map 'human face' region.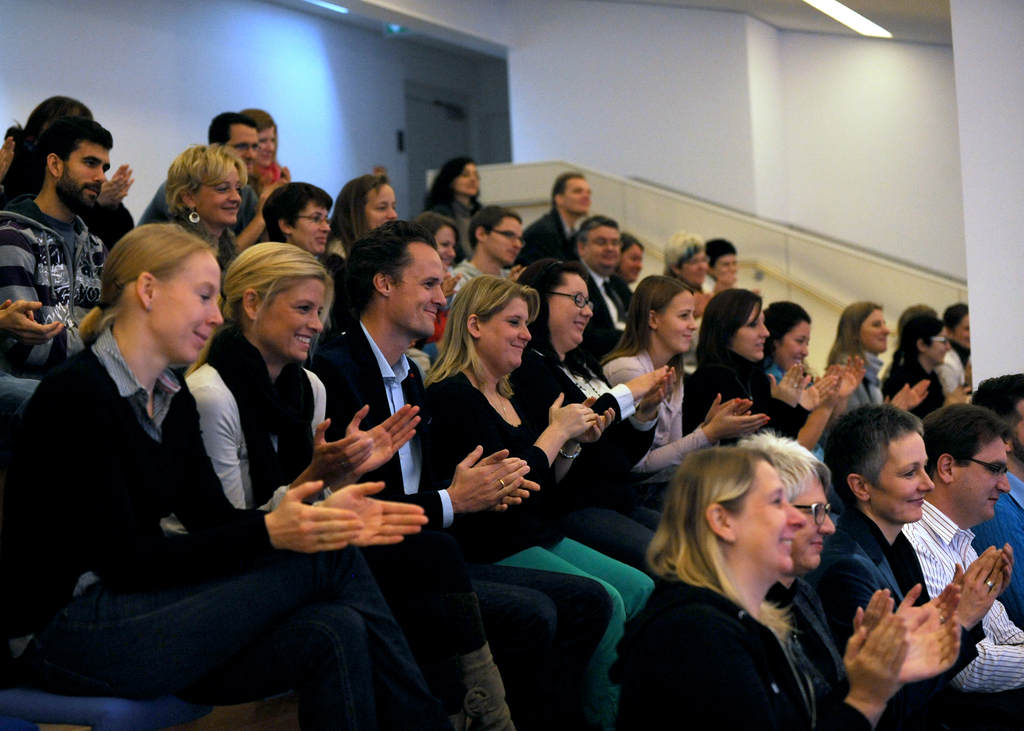
Mapped to <bbox>193, 172, 241, 227</bbox>.
